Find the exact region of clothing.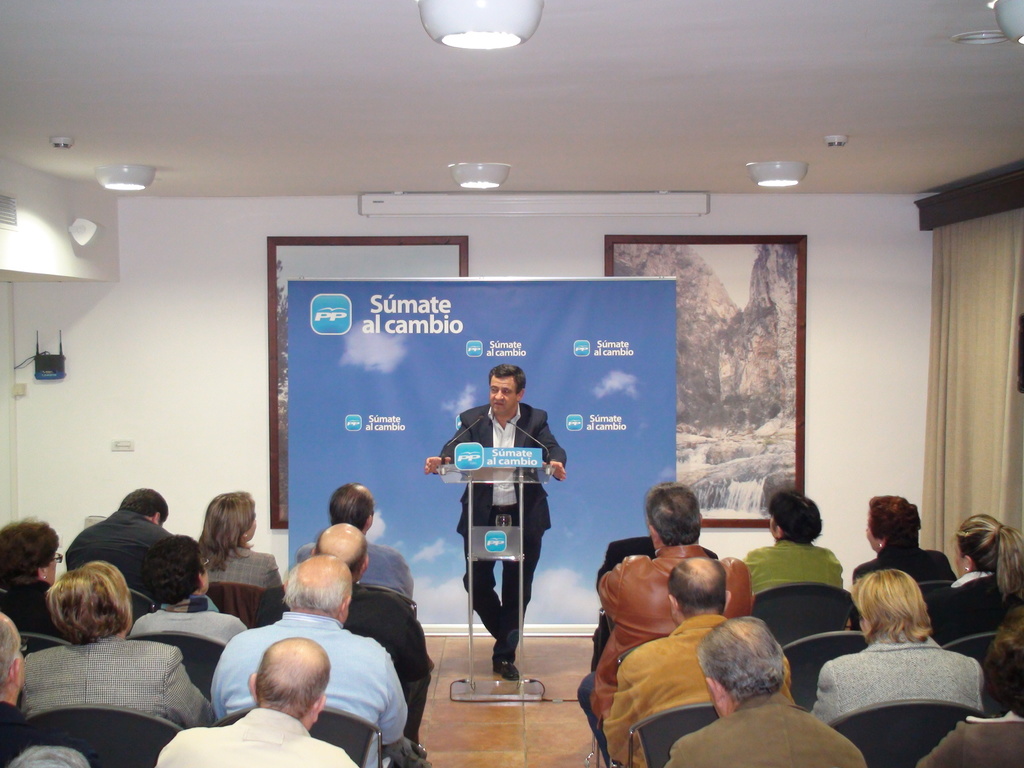
Exact region: [x1=444, y1=400, x2=565, y2=662].
